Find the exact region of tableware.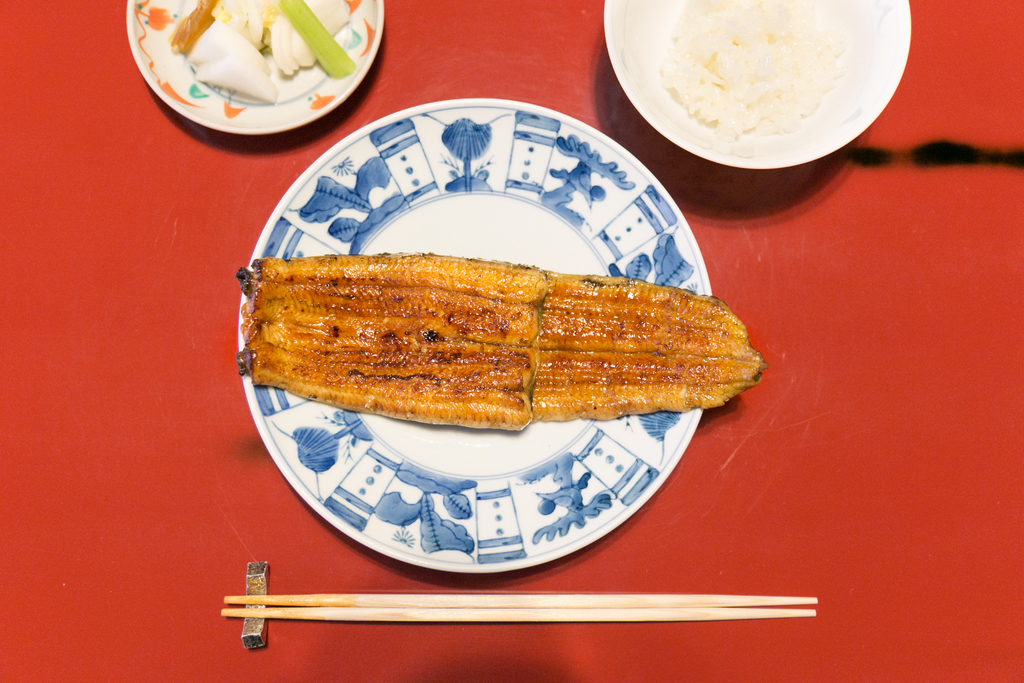
Exact region: bbox=[235, 98, 714, 575].
